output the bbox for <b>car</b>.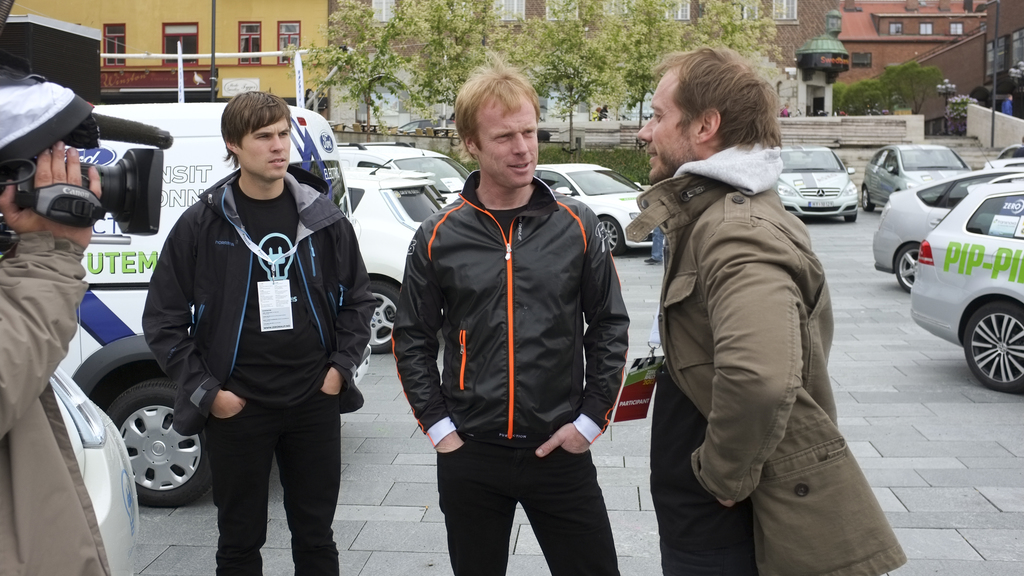
[876, 164, 1023, 289].
